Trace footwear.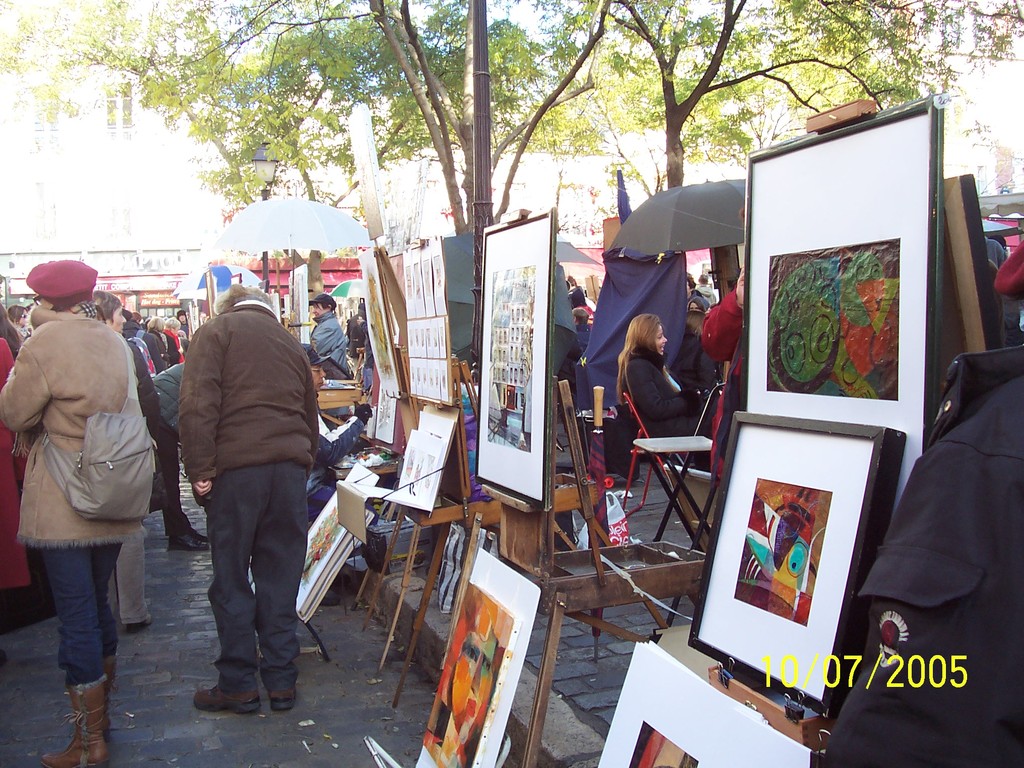
Traced to 179, 527, 209, 544.
